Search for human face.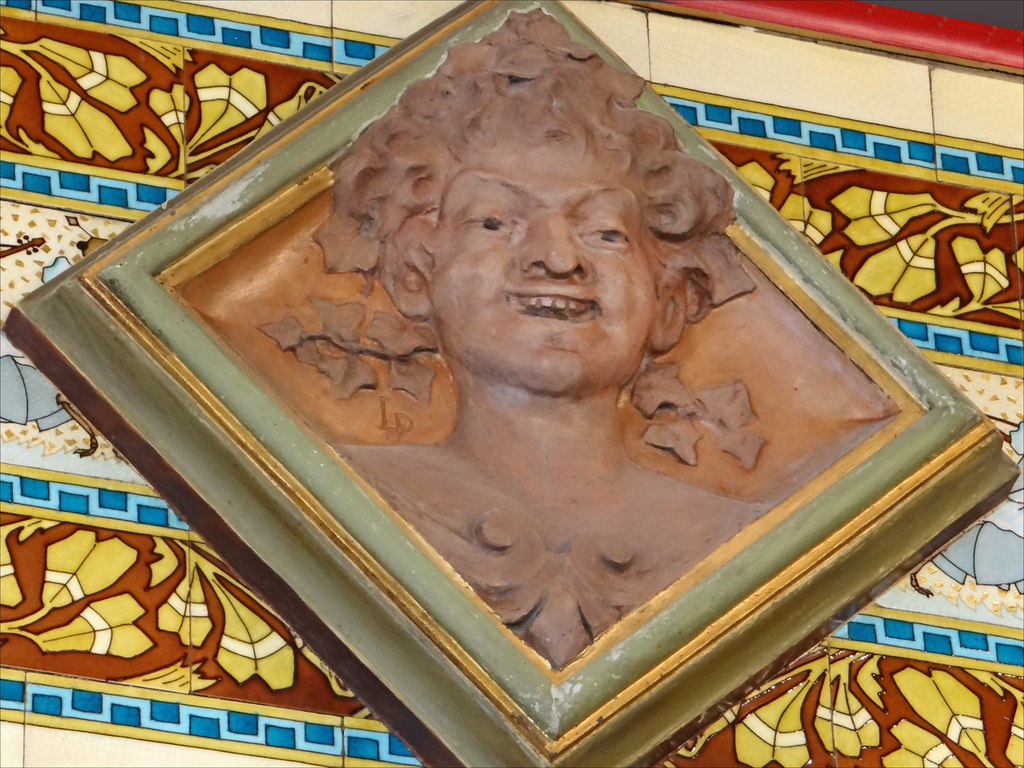
Found at box(424, 123, 659, 394).
